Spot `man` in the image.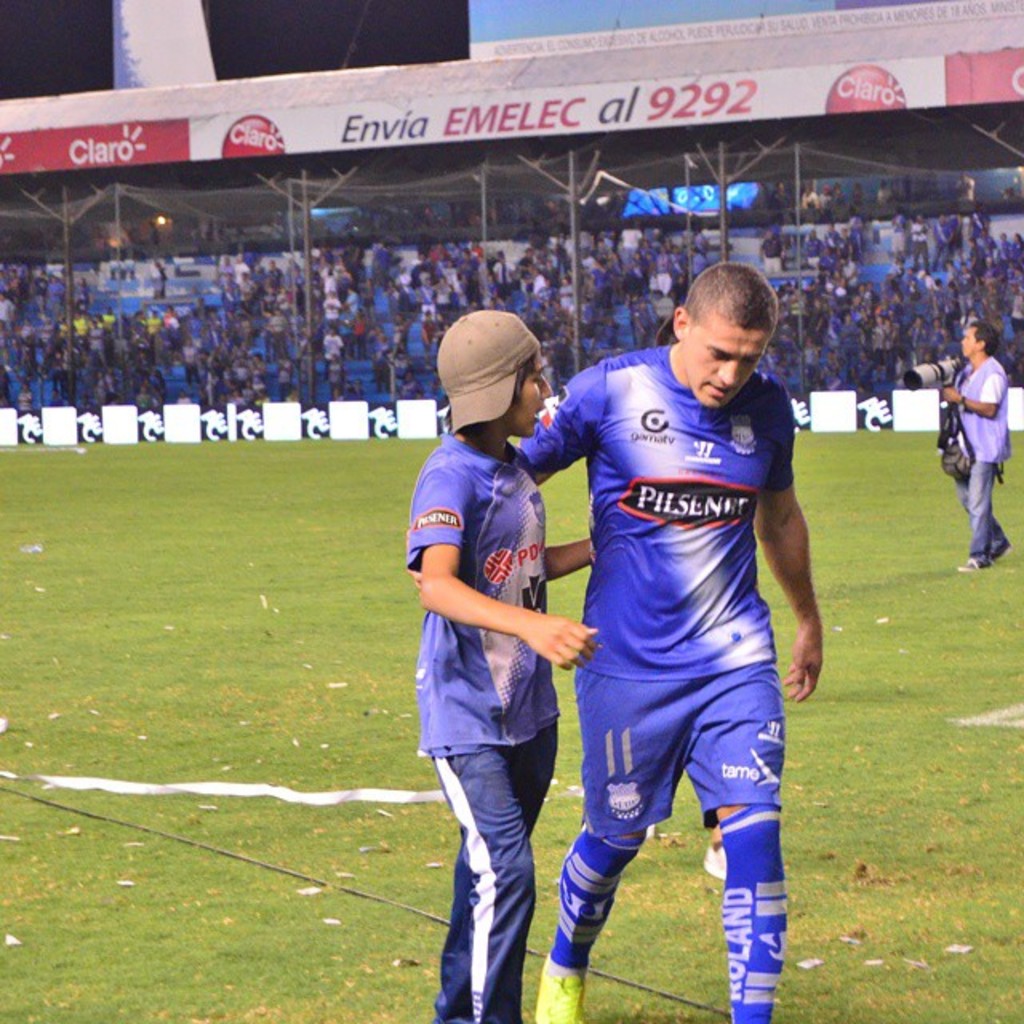
`man` found at <bbox>941, 318, 1008, 576</bbox>.
